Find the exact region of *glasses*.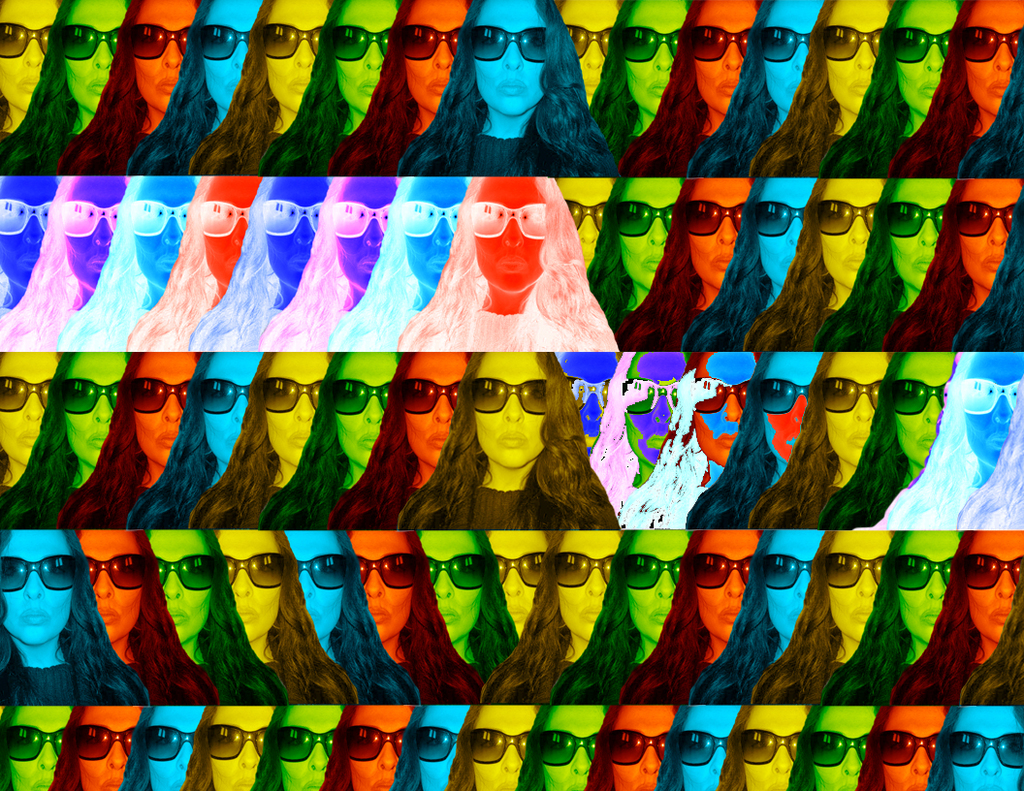
Exact region: {"x1": 808, "y1": 729, "x2": 877, "y2": 768}.
